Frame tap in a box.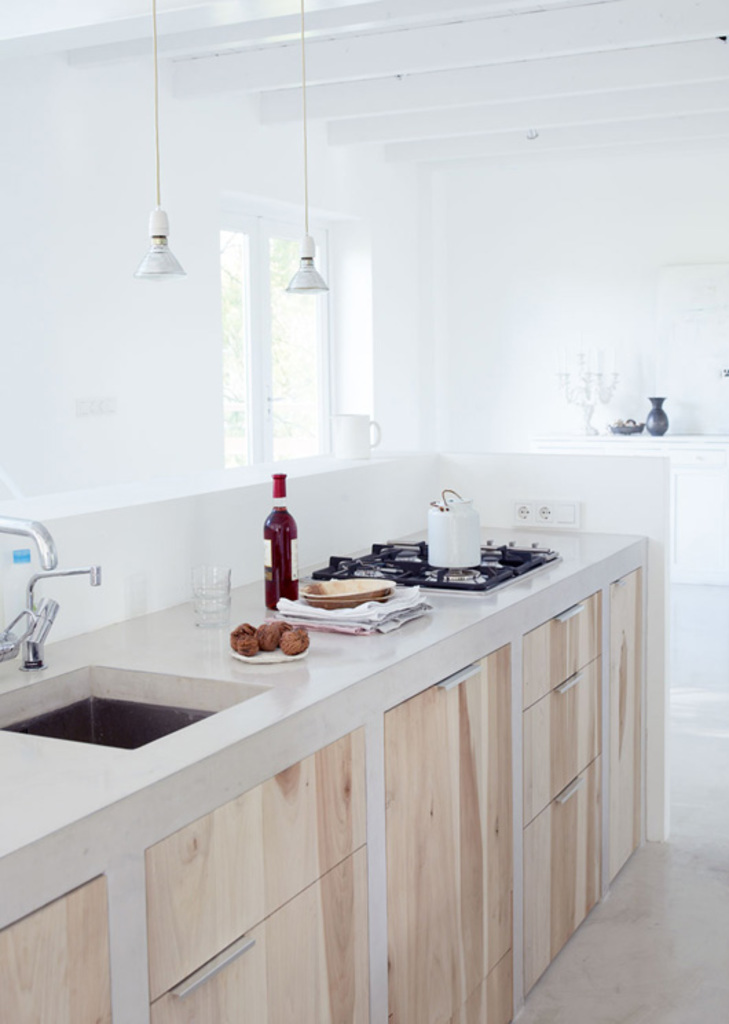
0:522:61:564.
